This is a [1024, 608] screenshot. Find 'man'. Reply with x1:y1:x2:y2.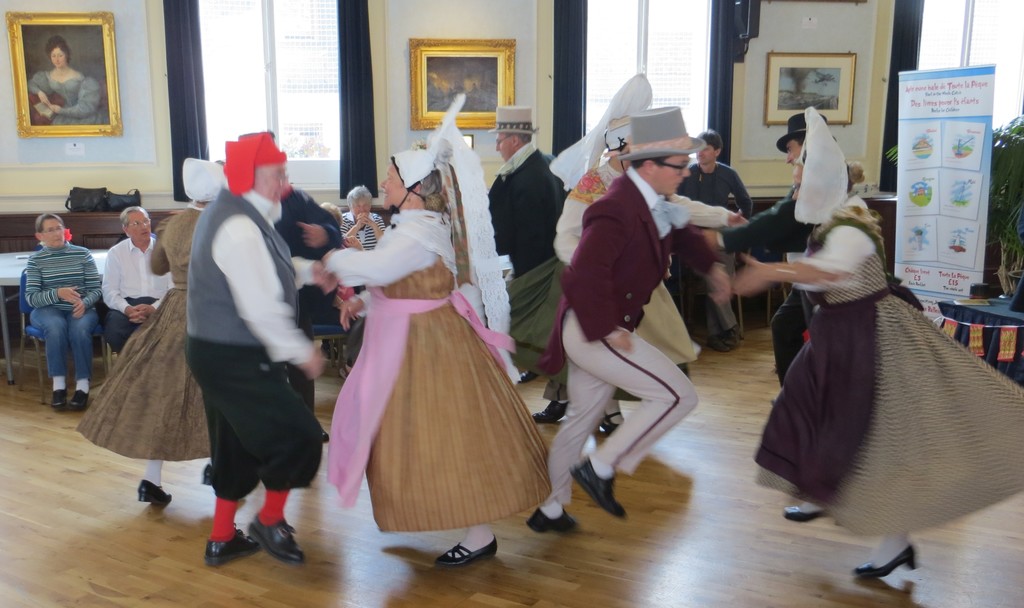
543:98:739:531.
